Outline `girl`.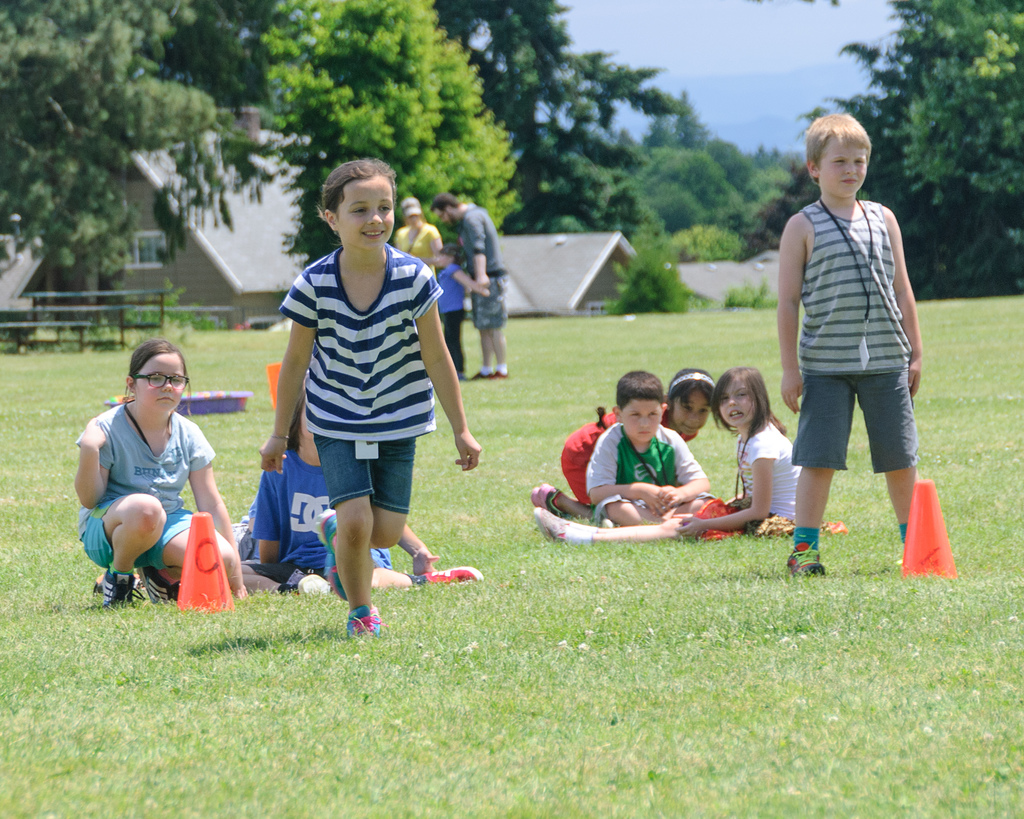
Outline: bbox=[533, 366, 717, 520].
